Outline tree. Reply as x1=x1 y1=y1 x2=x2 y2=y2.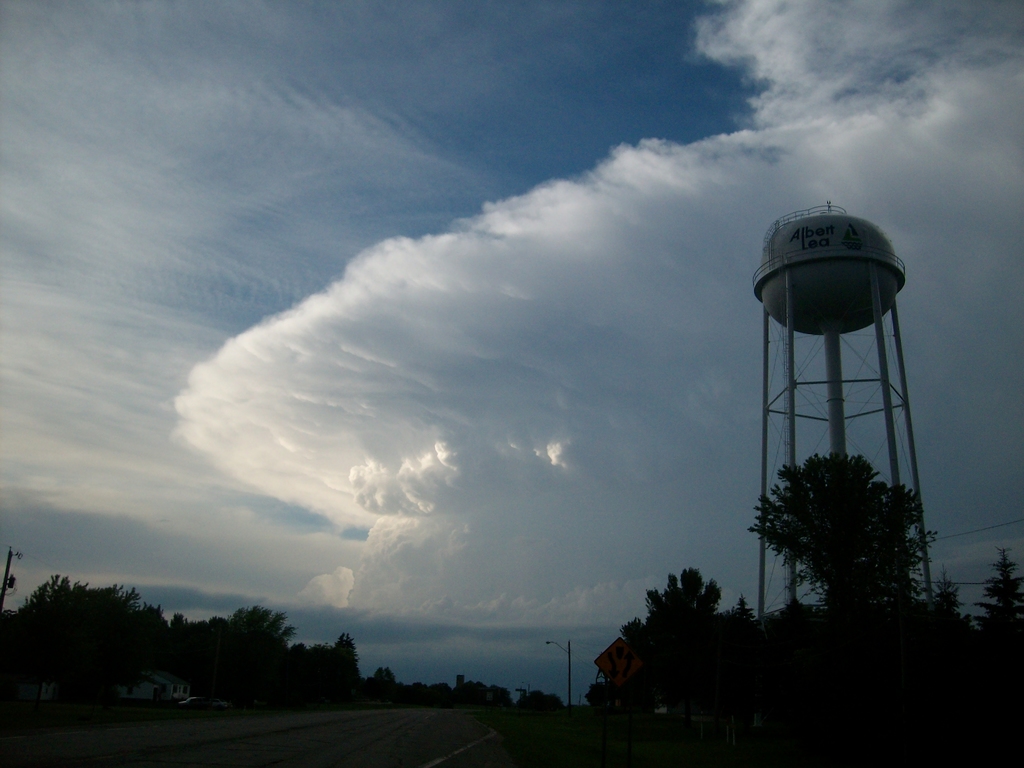
x1=735 y1=444 x2=943 y2=642.
